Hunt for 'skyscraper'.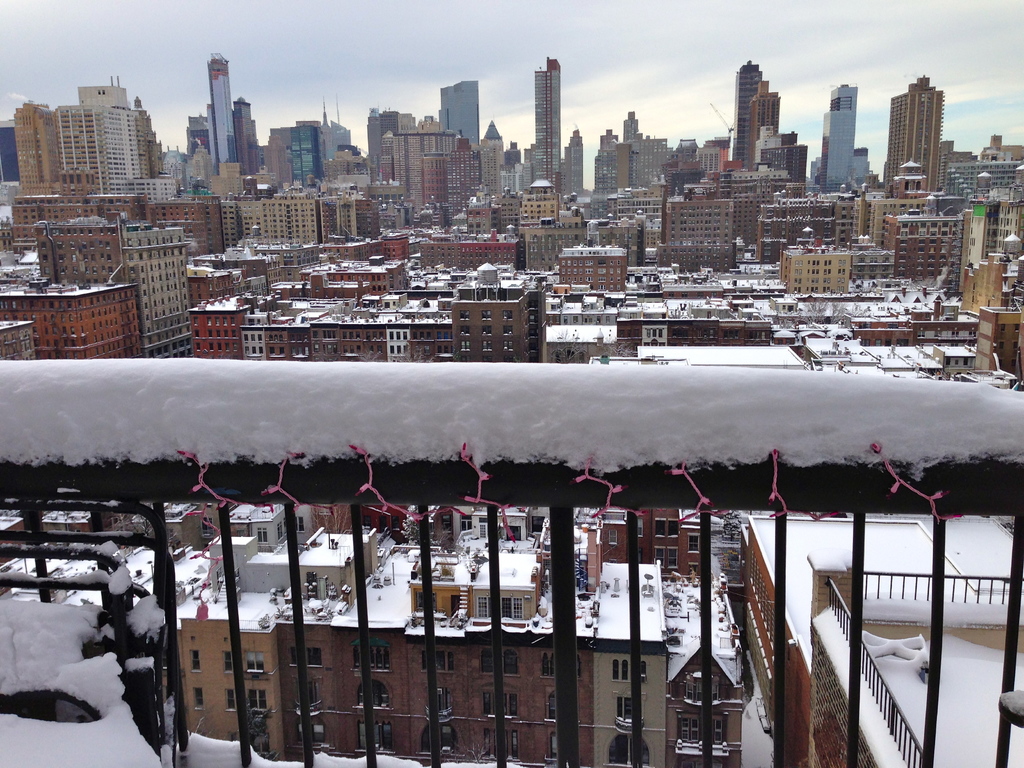
Hunted down at box=[561, 127, 584, 187].
